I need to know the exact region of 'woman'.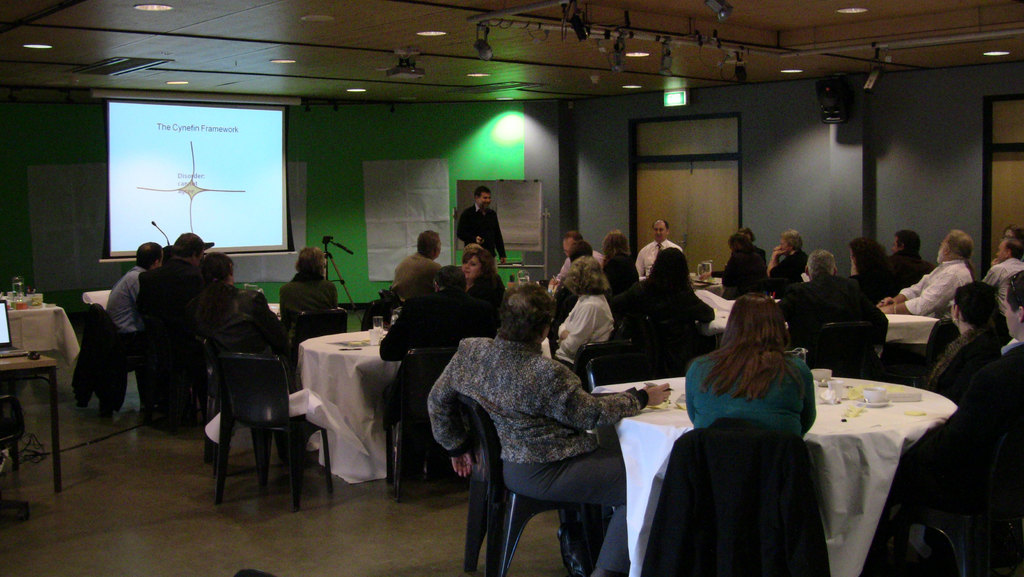
Region: [692, 294, 822, 469].
